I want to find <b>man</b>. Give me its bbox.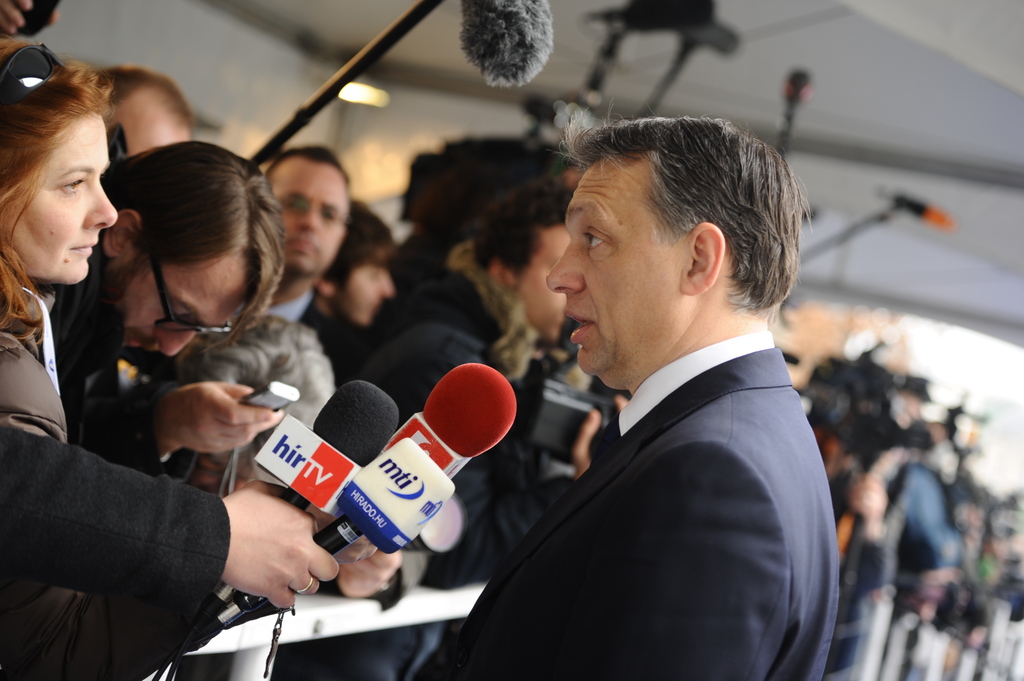
[0, 423, 231, 587].
